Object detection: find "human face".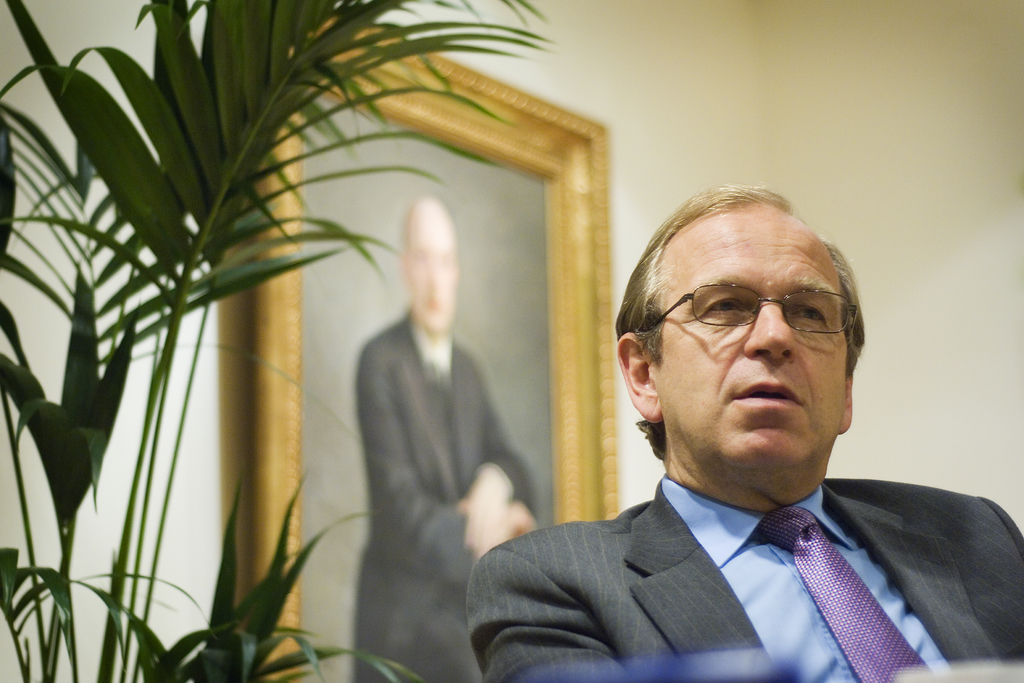
{"x1": 653, "y1": 205, "x2": 847, "y2": 468}.
